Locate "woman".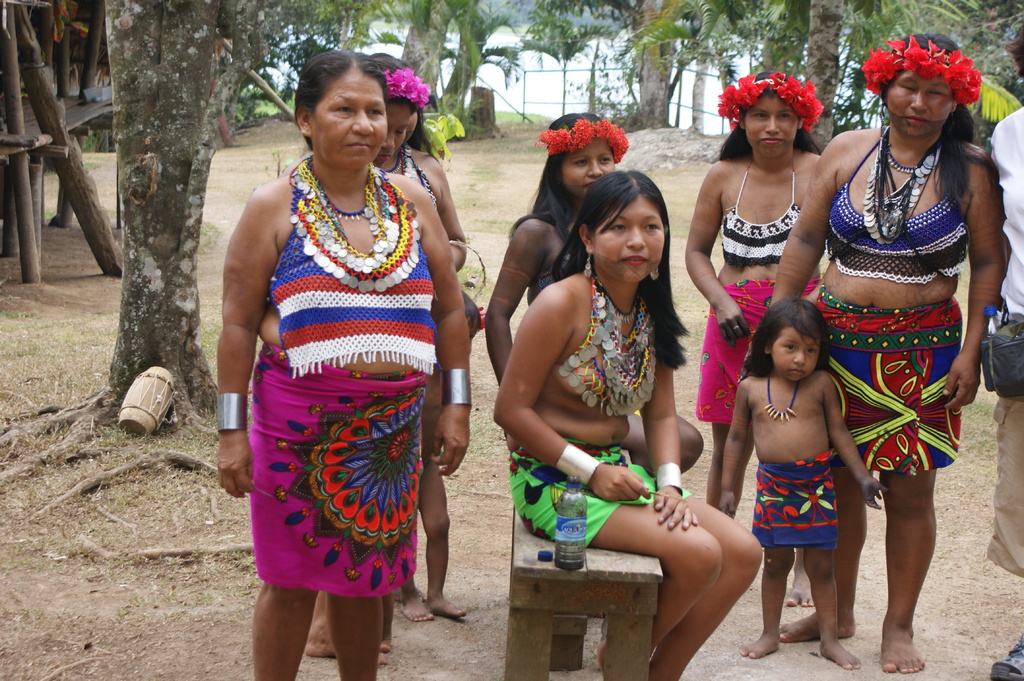
Bounding box: 762, 22, 1009, 670.
